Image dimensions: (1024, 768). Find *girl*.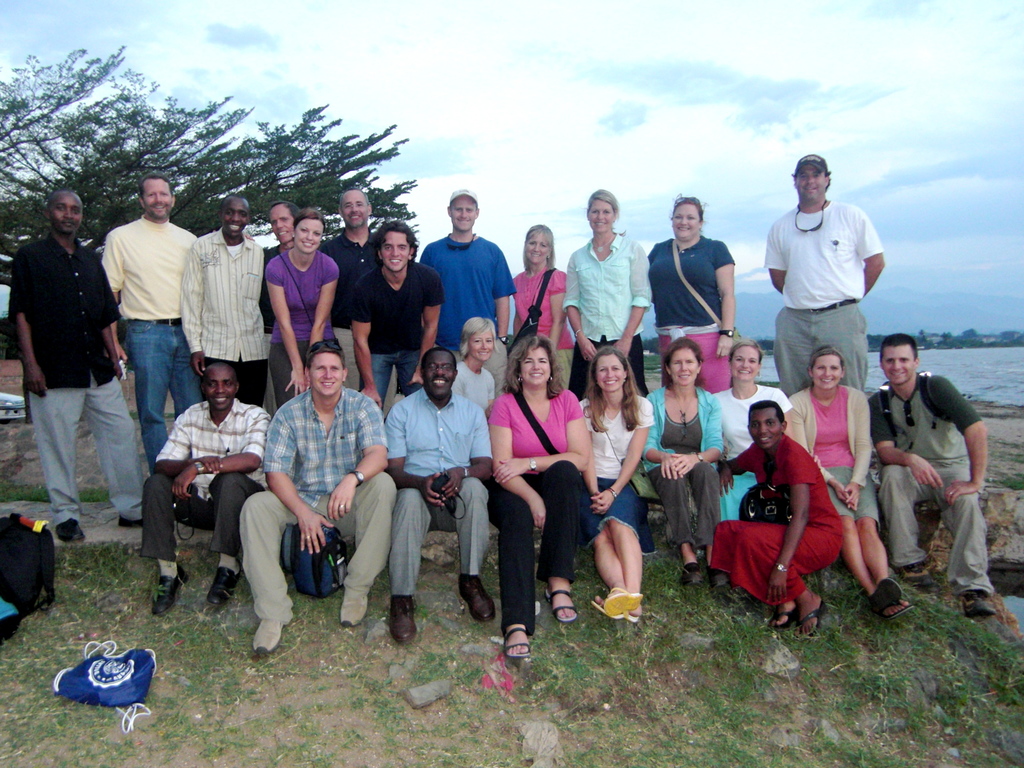
bbox=[708, 400, 843, 637].
